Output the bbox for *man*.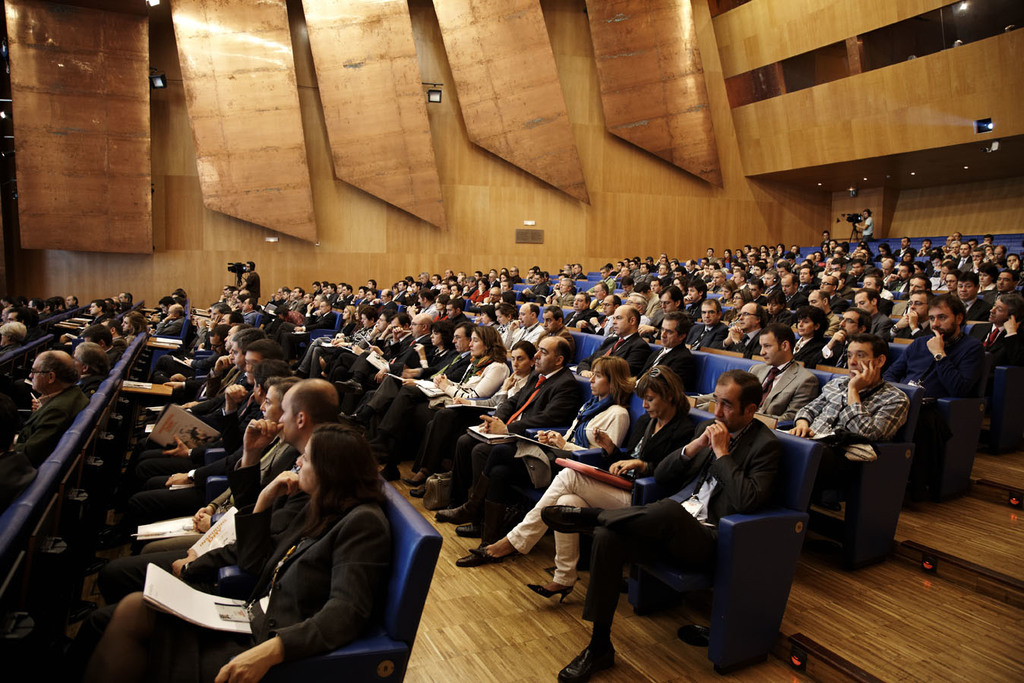
<bbox>131, 341, 287, 470</bbox>.
